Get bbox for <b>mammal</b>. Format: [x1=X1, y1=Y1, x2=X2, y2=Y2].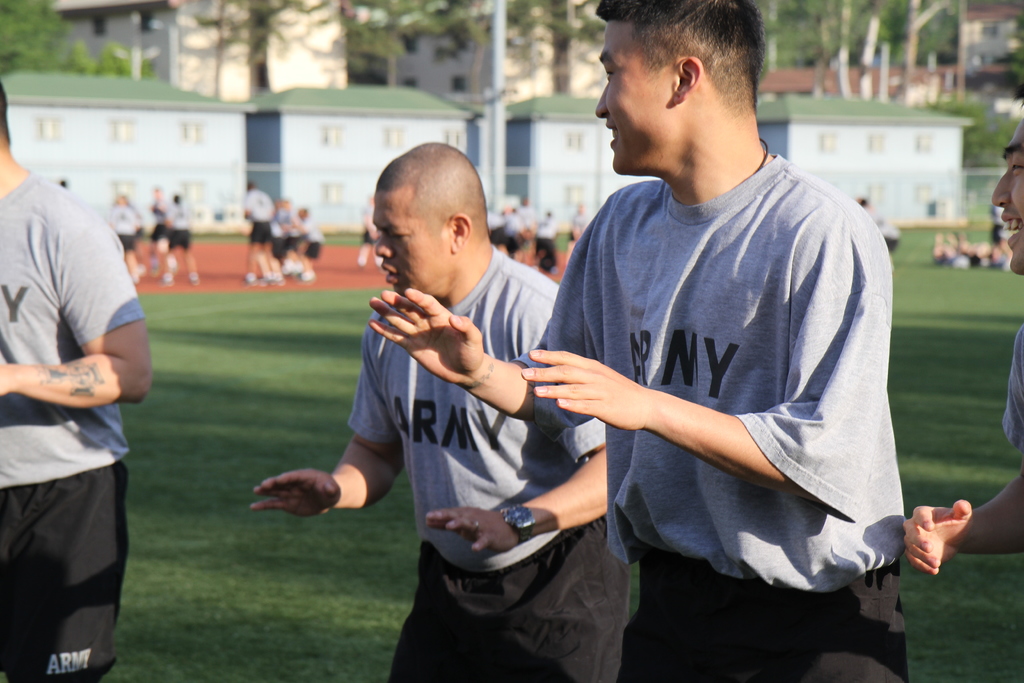
[x1=515, y1=7, x2=922, y2=682].
